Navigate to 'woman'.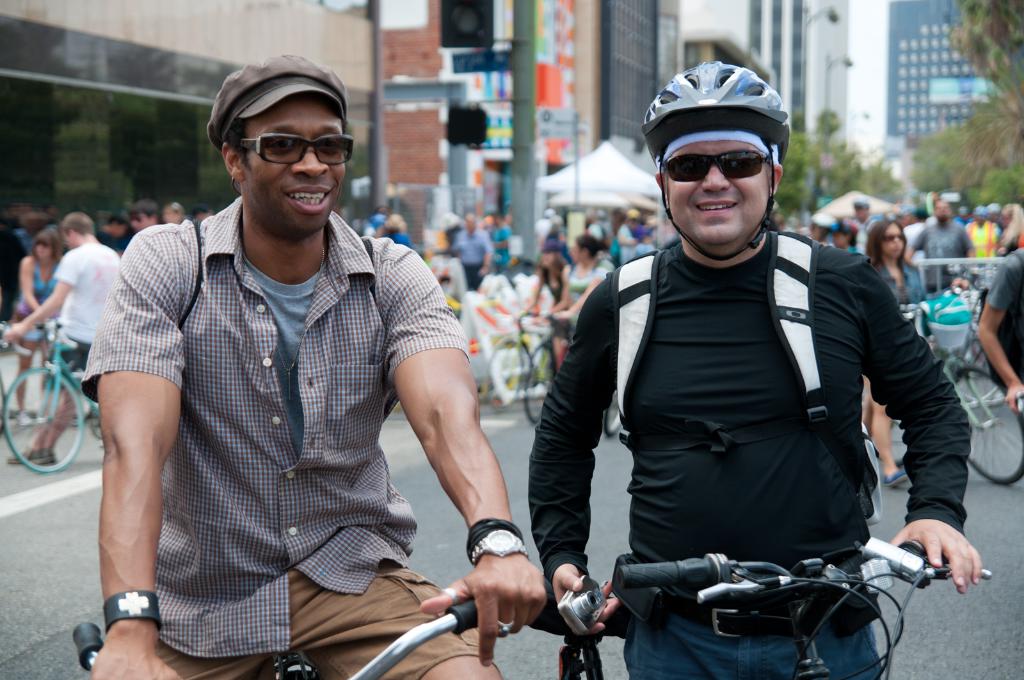
Navigation target: [left=867, top=217, right=927, bottom=487].
